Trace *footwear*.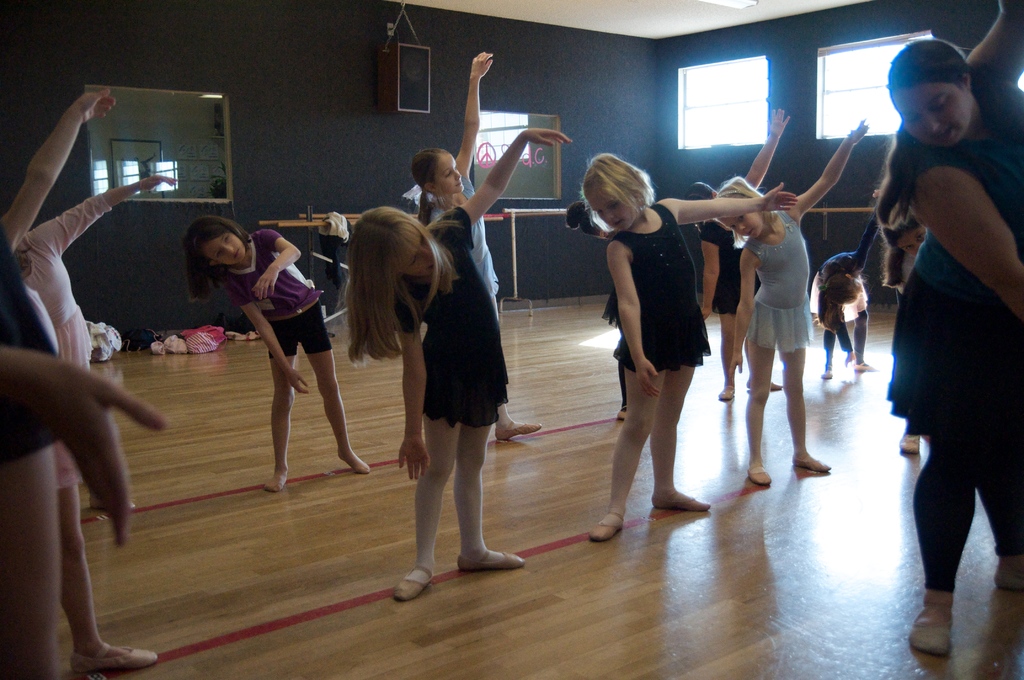
Traced to BBox(67, 638, 157, 677).
